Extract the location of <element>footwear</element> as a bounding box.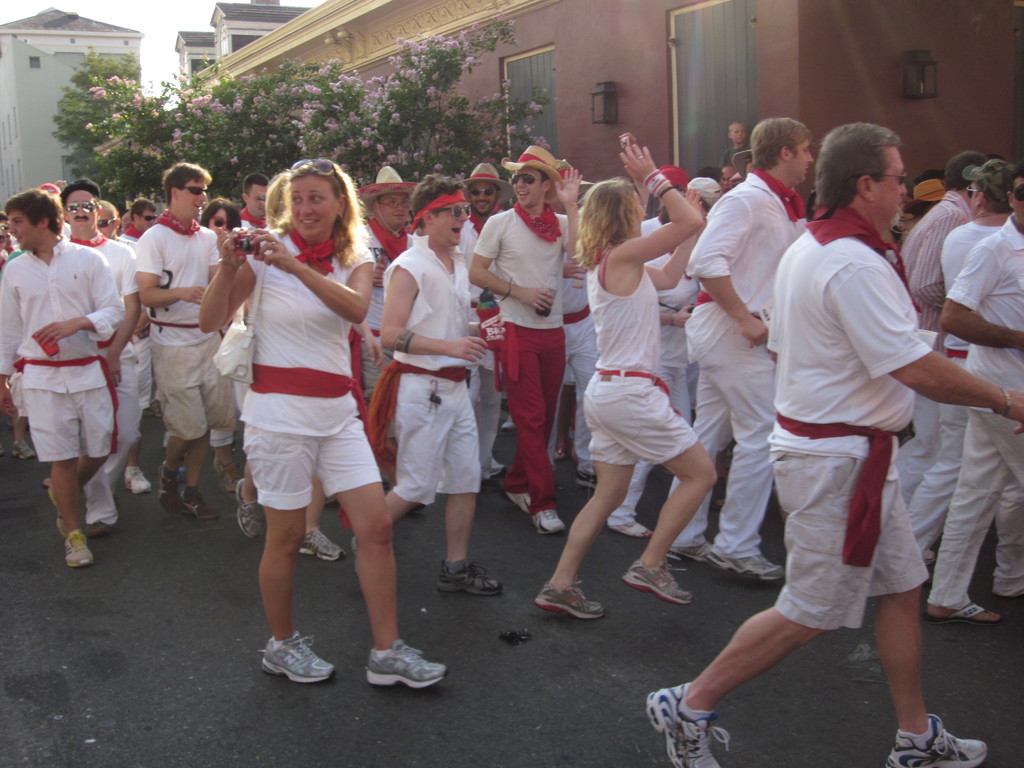
l=12, t=438, r=42, b=462.
